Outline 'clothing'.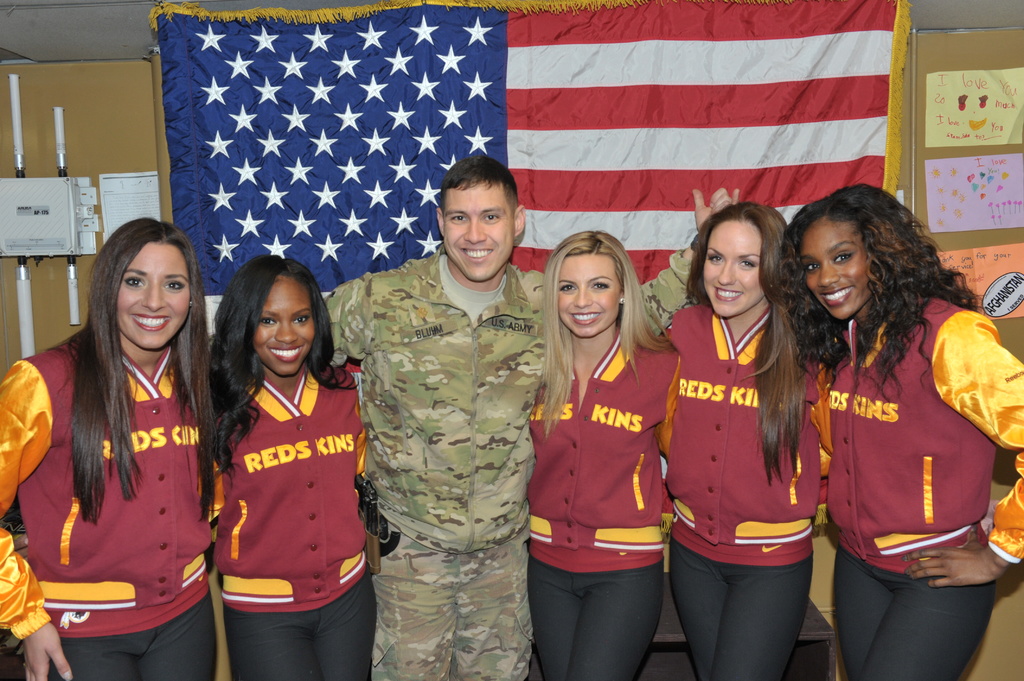
Outline: [left=72, top=591, right=221, bottom=680].
